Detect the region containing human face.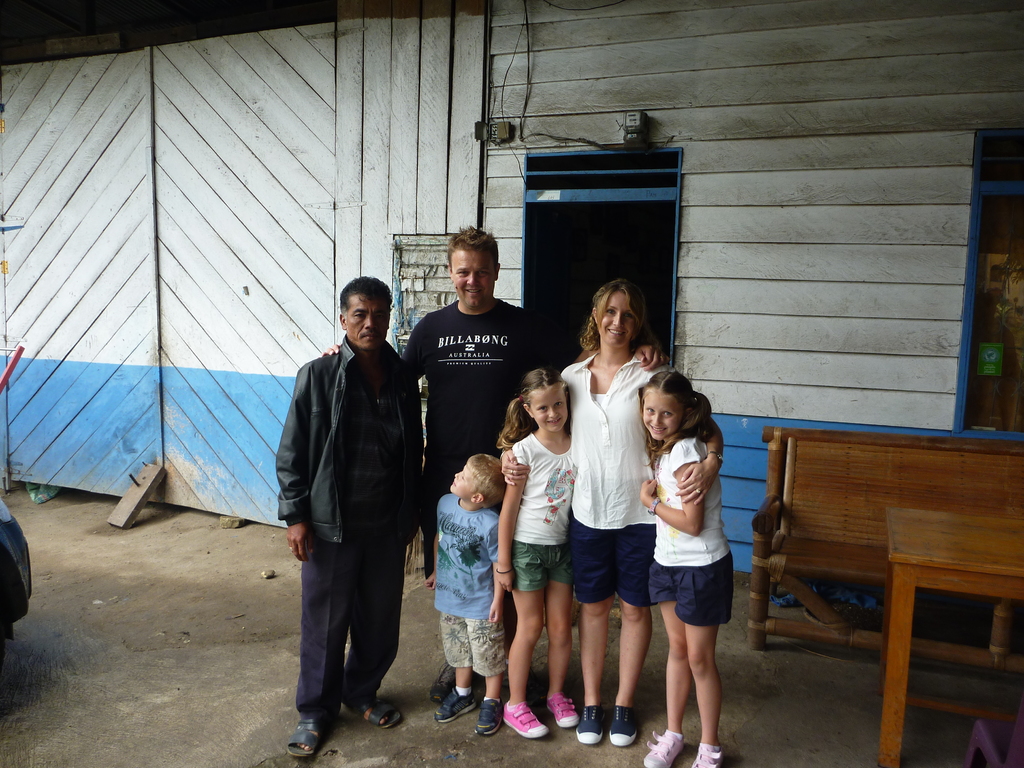
{"x1": 451, "y1": 252, "x2": 495, "y2": 305}.
